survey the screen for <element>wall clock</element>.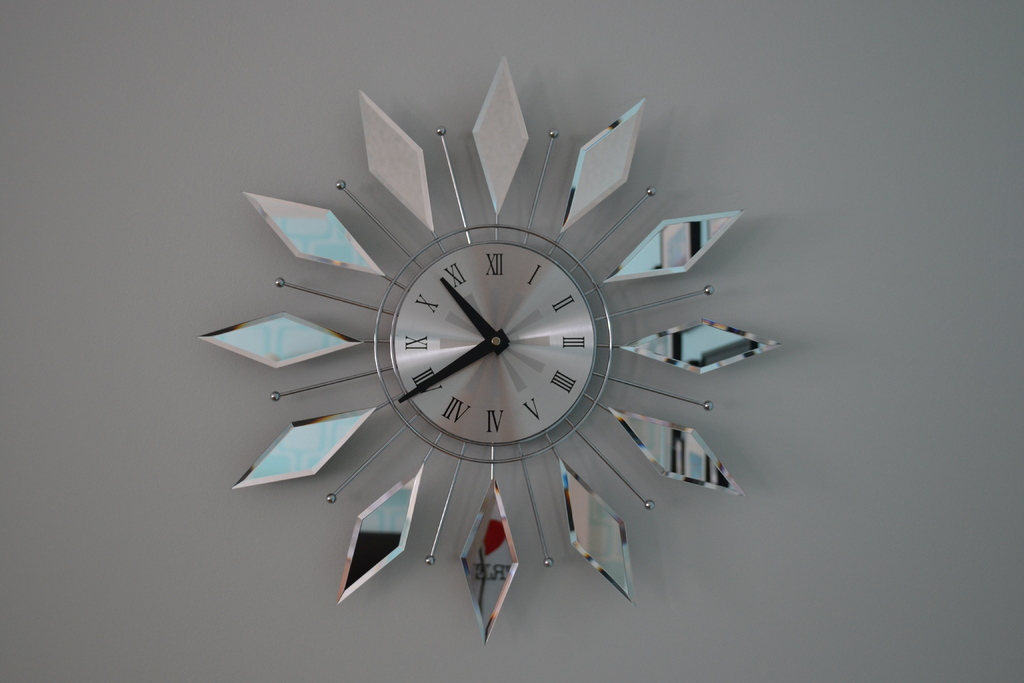
Survey found: l=241, t=101, r=700, b=595.
